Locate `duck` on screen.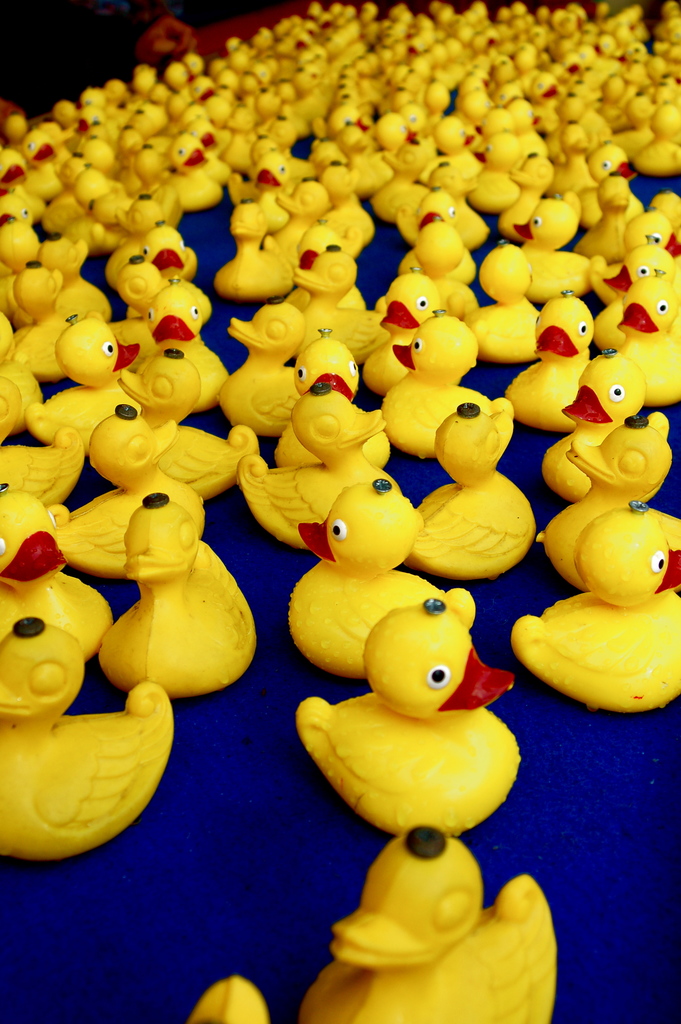
On screen at rect(288, 225, 379, 371).
